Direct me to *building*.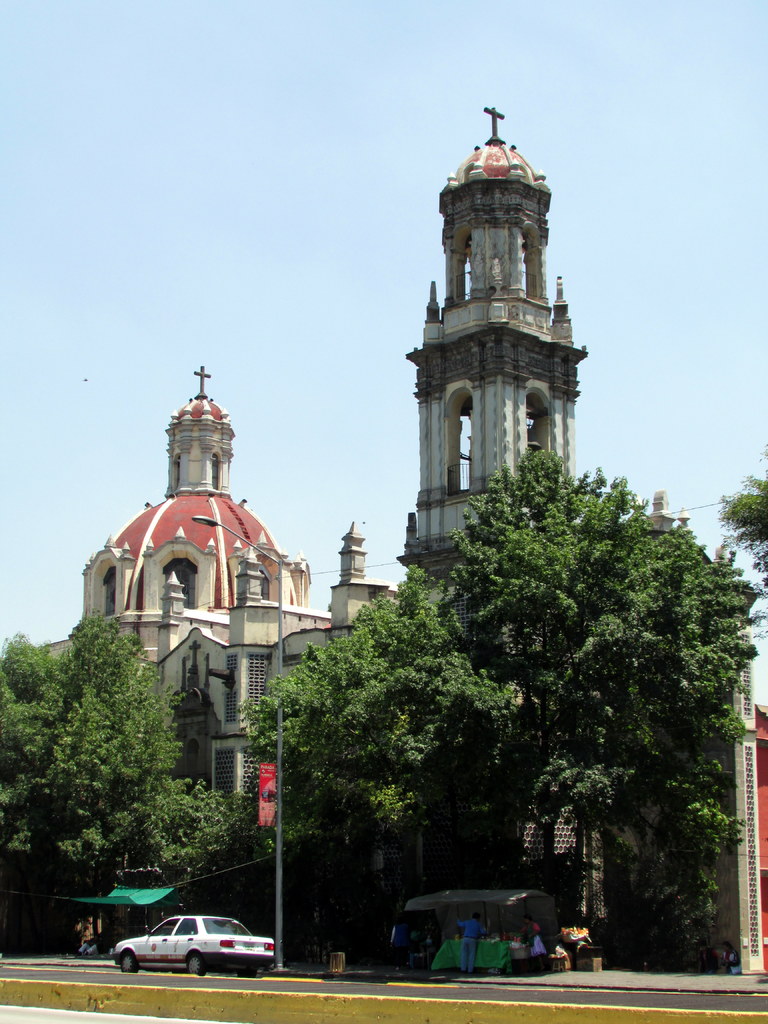
Direction: bbox(156, 108, 767, 974).
